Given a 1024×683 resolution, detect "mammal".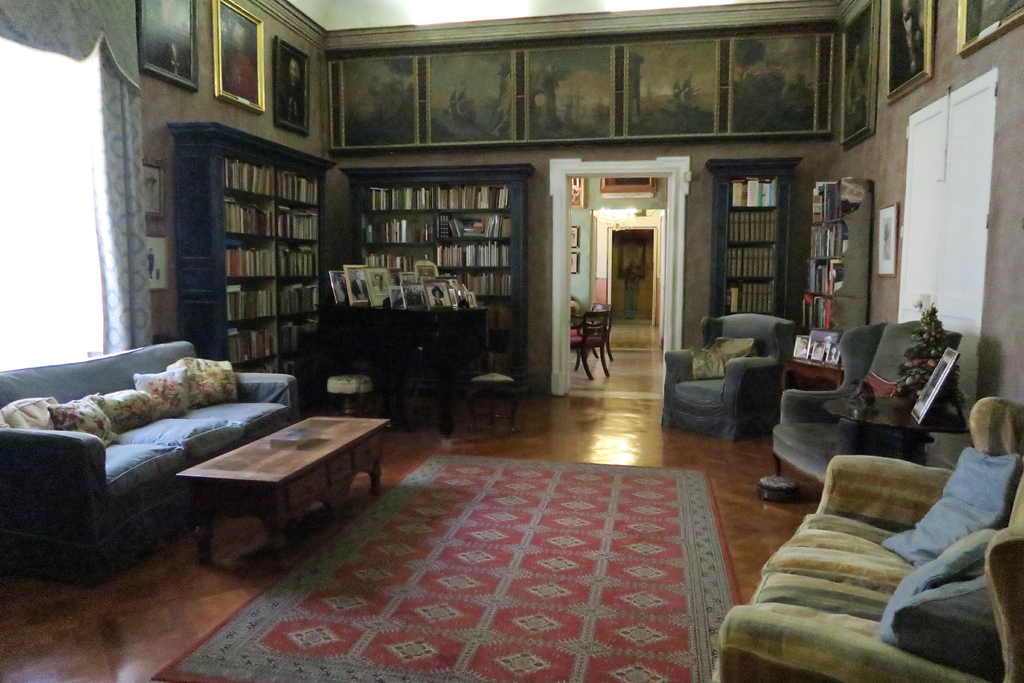
box=[825, 346, 838, 363].
